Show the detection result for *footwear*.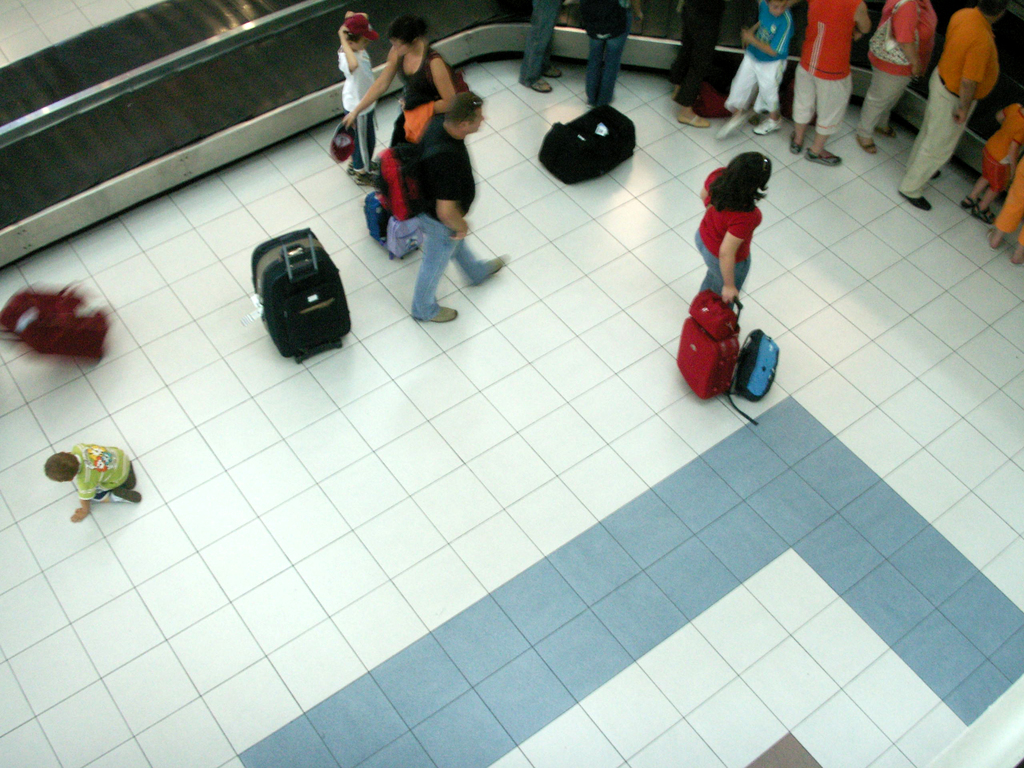
detection(974, 207, 998, 223).
